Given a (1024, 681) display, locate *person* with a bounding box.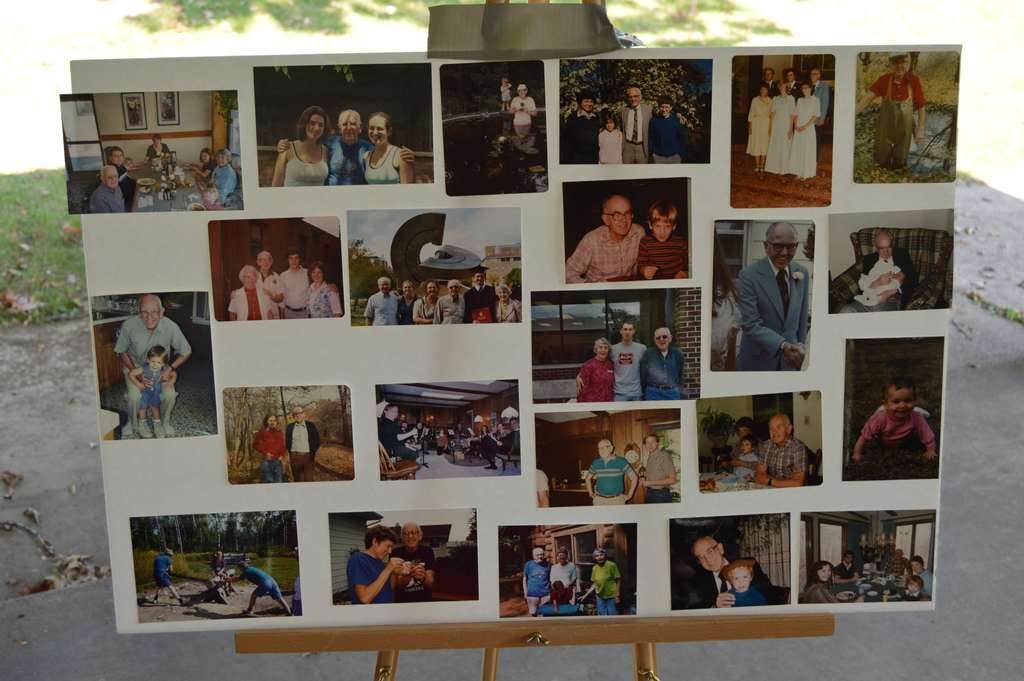
Located: bbox=(582, 436, 641, 506).
